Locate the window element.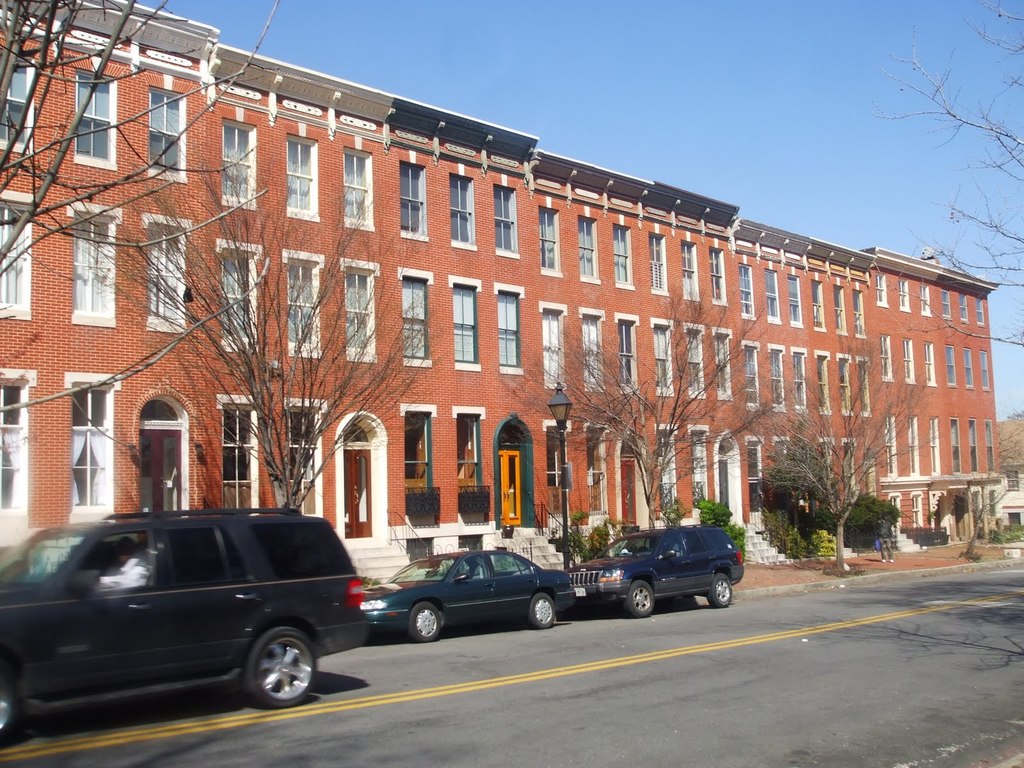
Element bbox: 768 346 779 410.
